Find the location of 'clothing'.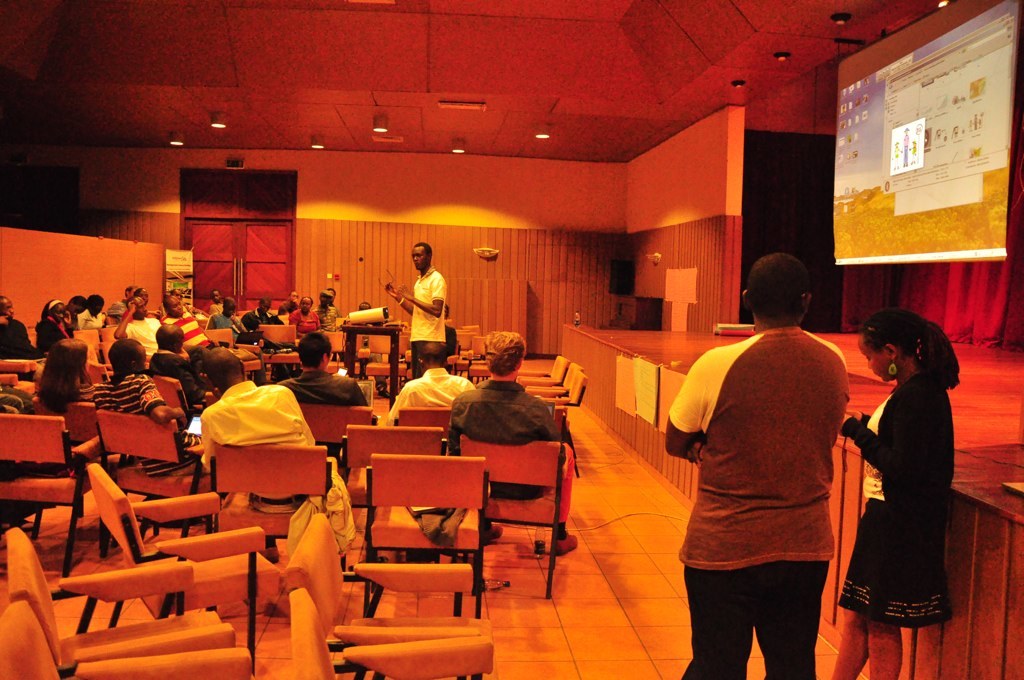
Location: {"x1": 841, "y1": 372, "x2": 952, "y2": 626}.
